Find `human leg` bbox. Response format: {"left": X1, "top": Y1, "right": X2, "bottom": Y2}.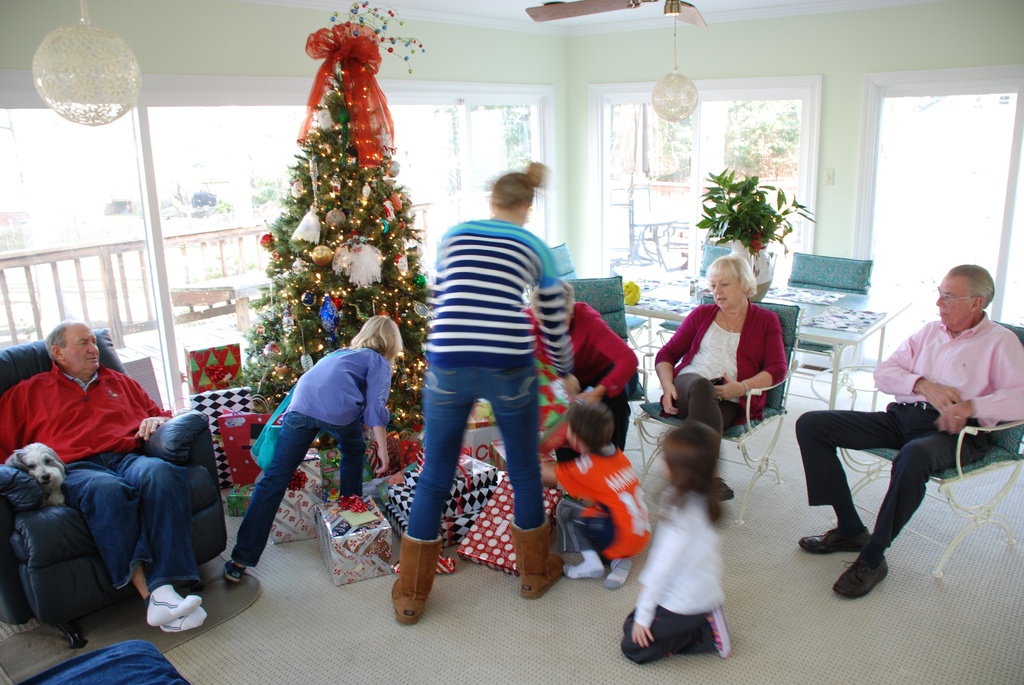
{"left": 67, "top": 453, "right": 206, "bottom": 639}.
